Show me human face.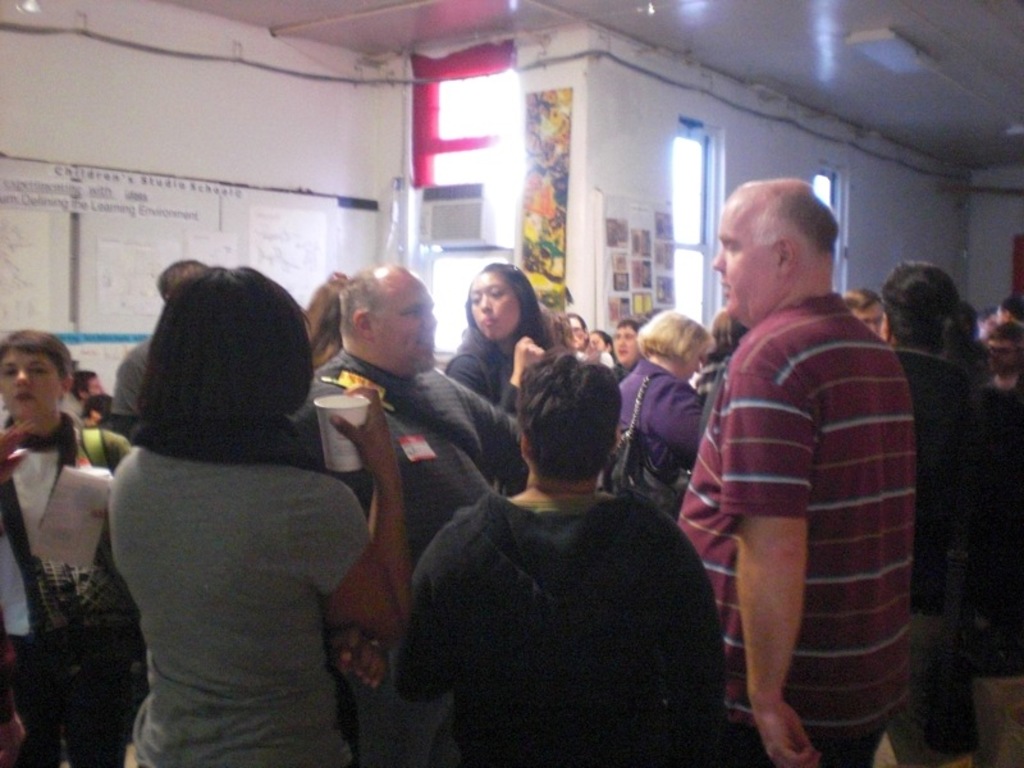
human face is here: left=372, top=282, right=438, bottom=365.
